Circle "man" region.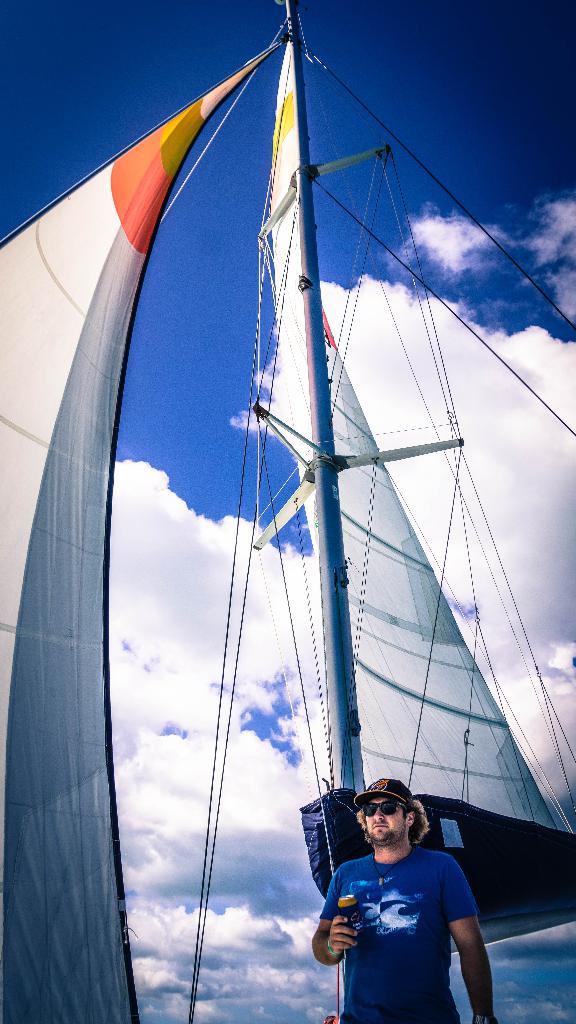
Region: x1=313, y1=781, x2=499, y2=1023.
